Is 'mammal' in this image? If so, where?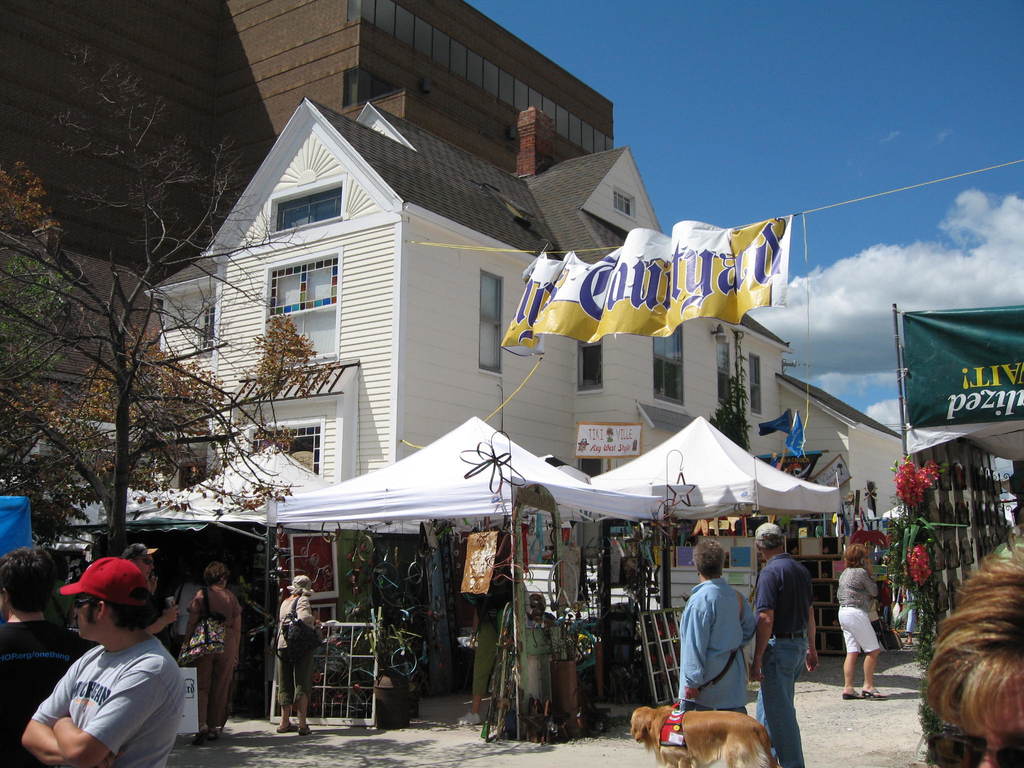
Yes, at <region>451, 581, 517, 724</region>.
